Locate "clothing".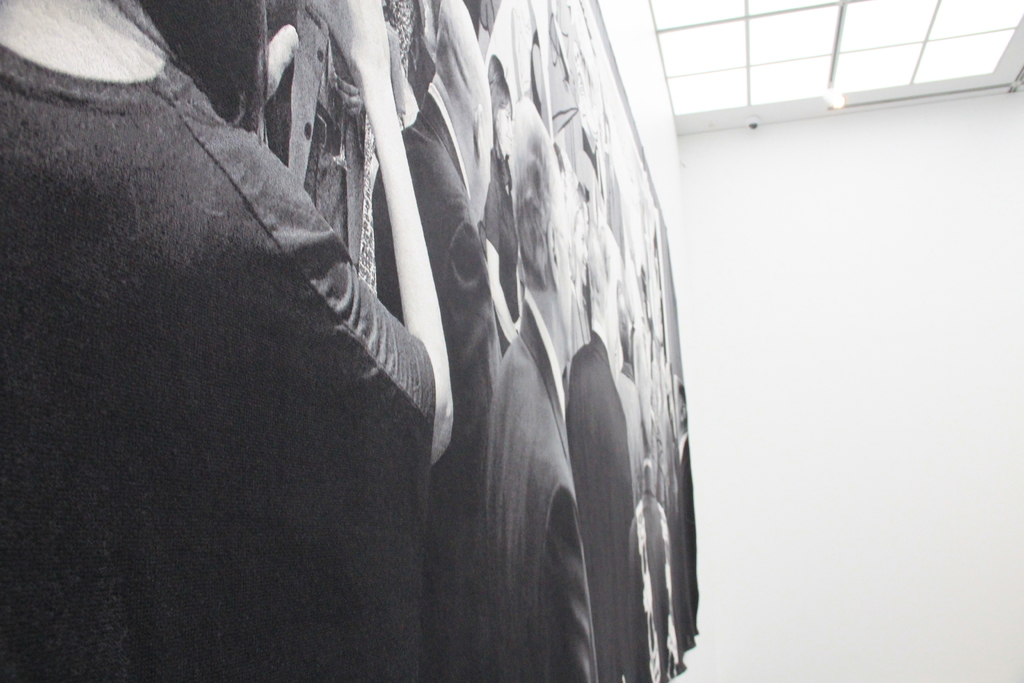
Bounding box: box(33, 17, 359, 547).
